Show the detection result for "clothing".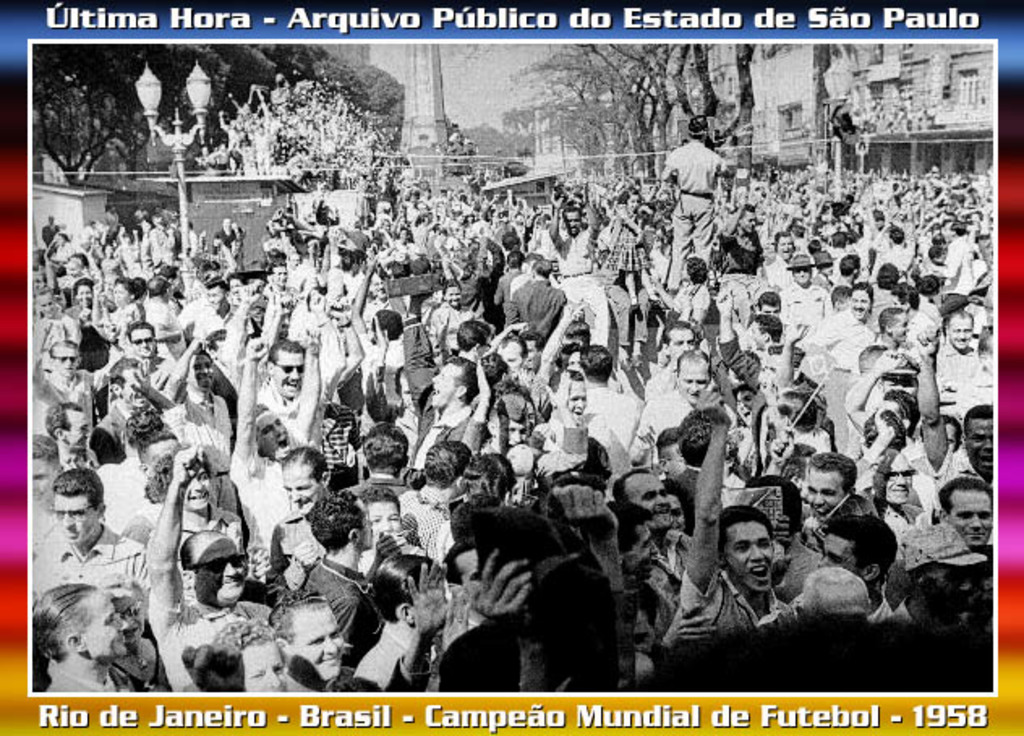
<box>826,365,859,454</box>.
